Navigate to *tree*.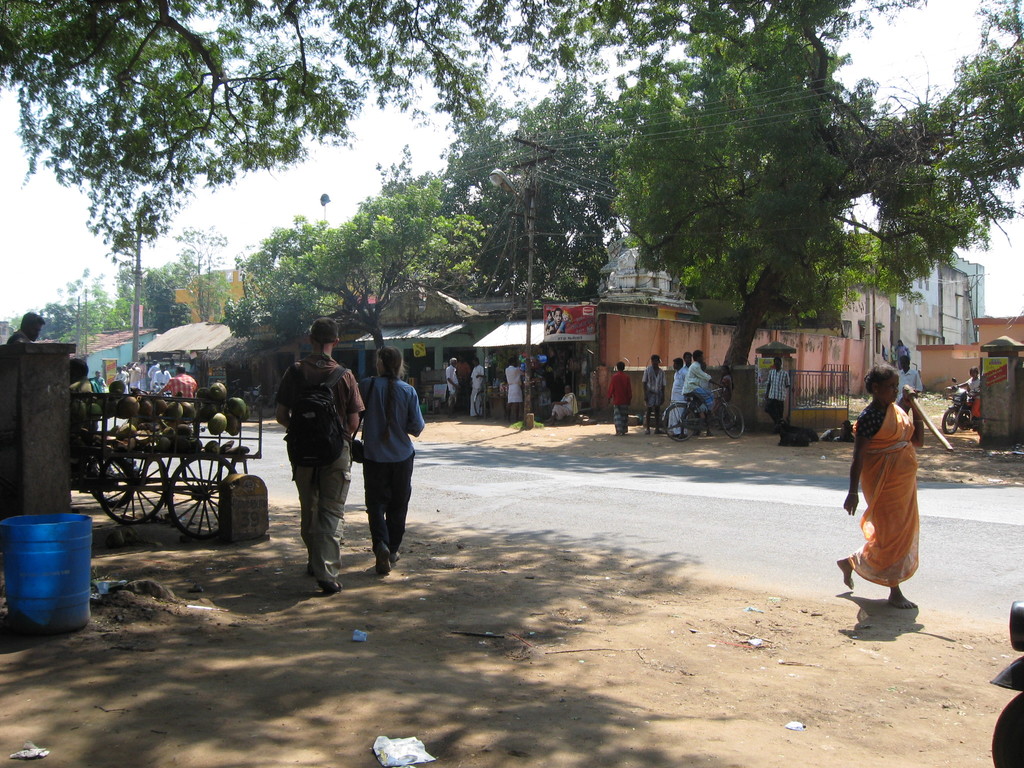
Navigation target: locate(484, 56, 702, 328).
